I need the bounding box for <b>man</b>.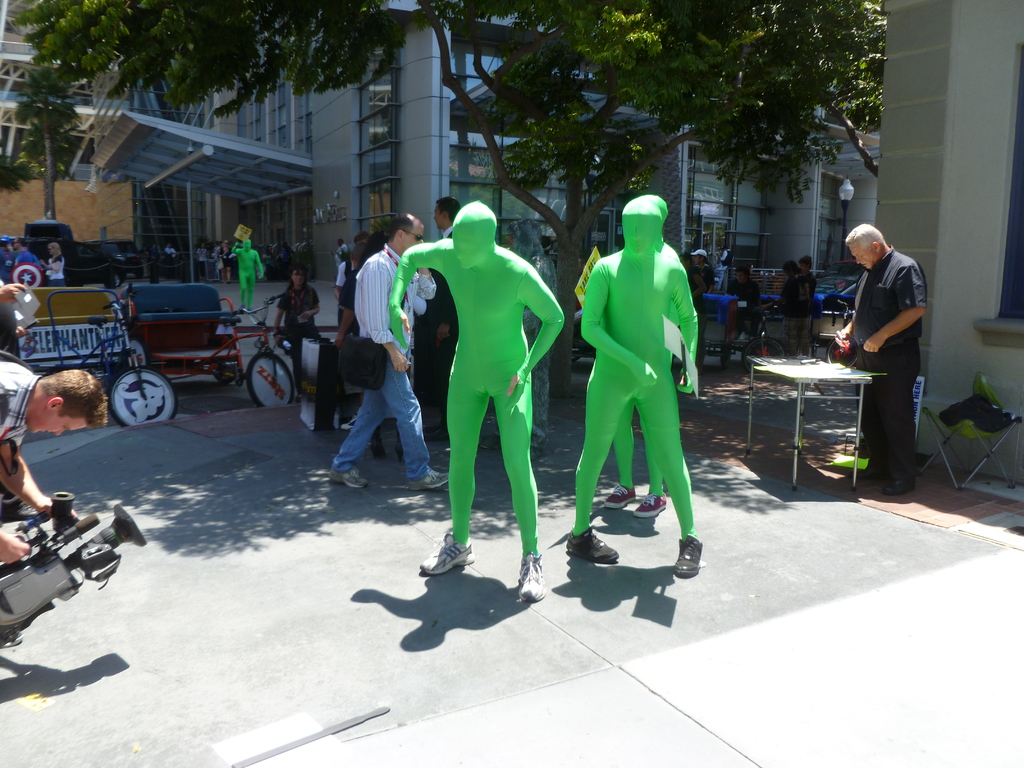
Here it is: 833/220/927/497.
